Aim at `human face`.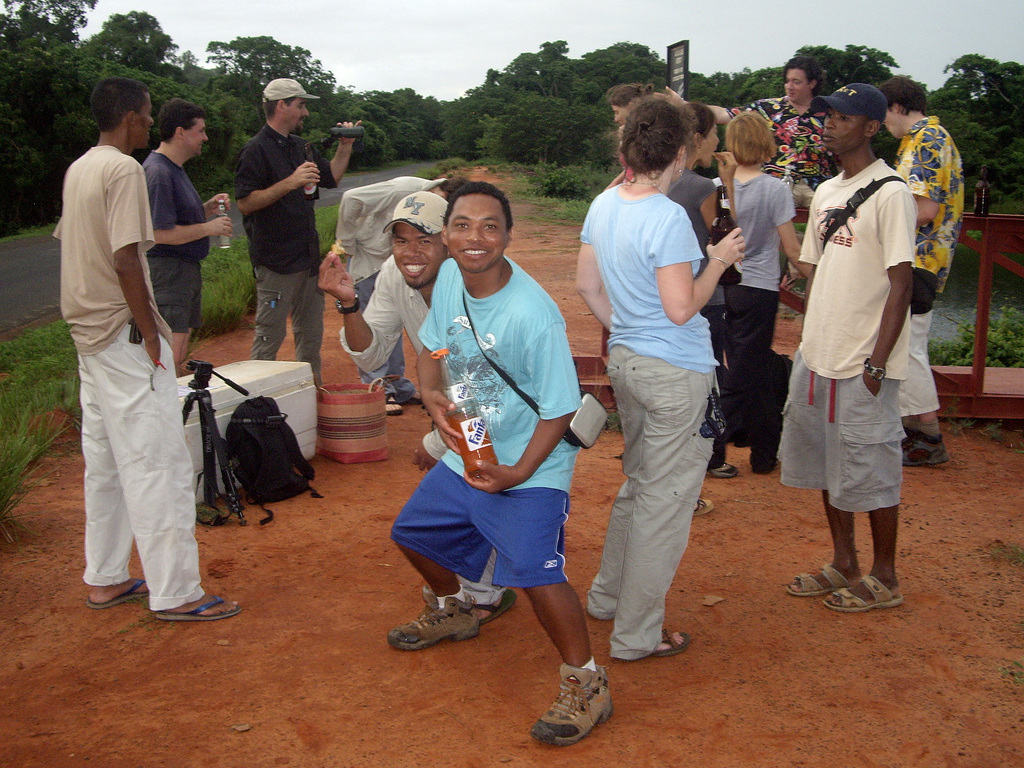
Aimed at BBox(700, 122, 720, 167).
